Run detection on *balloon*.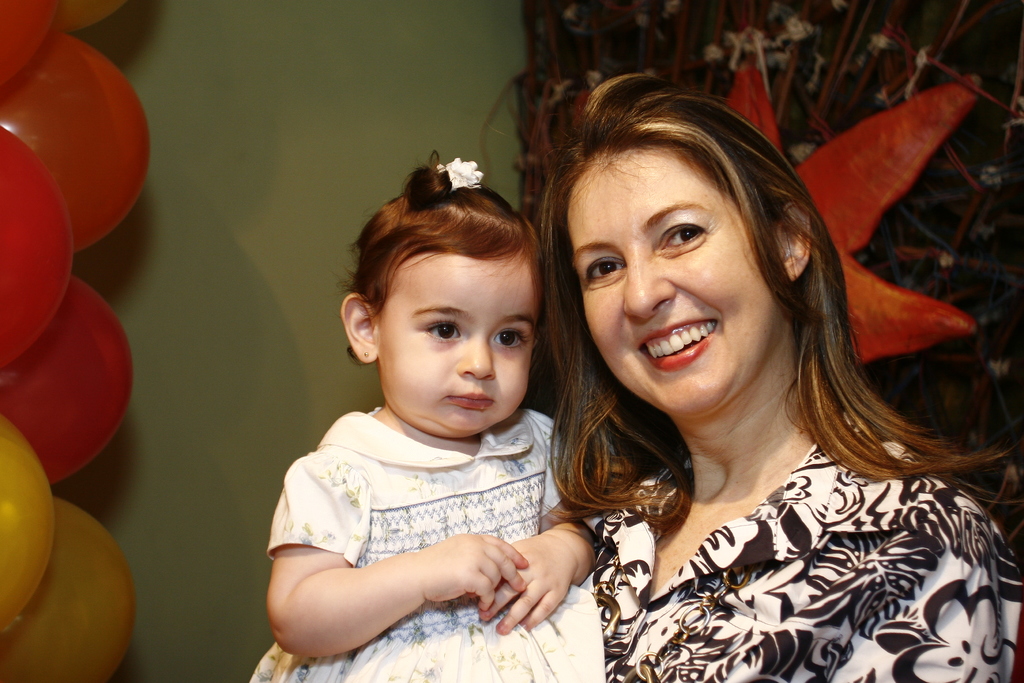
Result: box=[0, 494, 136, 682].
